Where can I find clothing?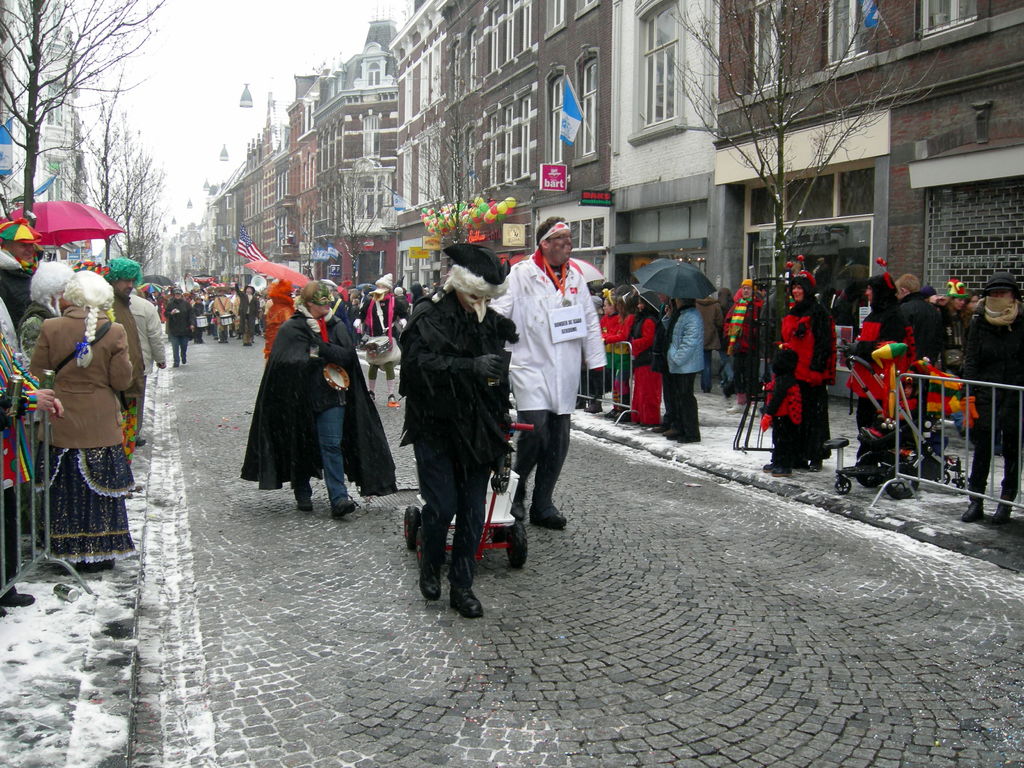
You can find it at 0 259 31 331.
